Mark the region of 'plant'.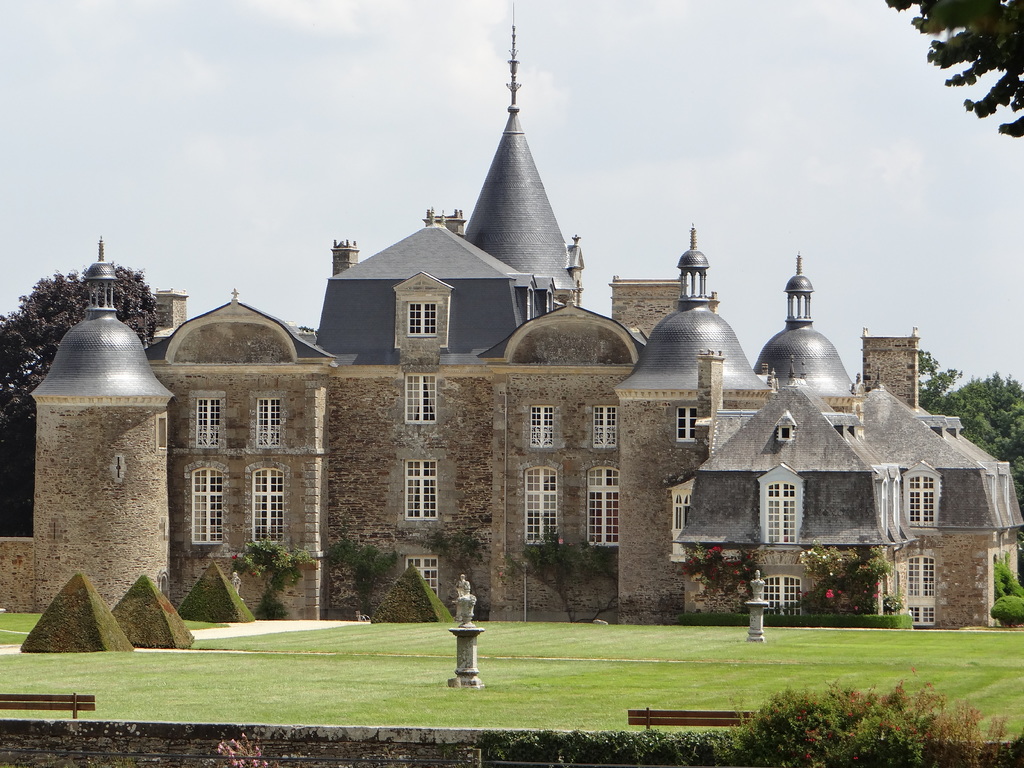
Region: x1=675, y1=607, x2=913, y2=625.
